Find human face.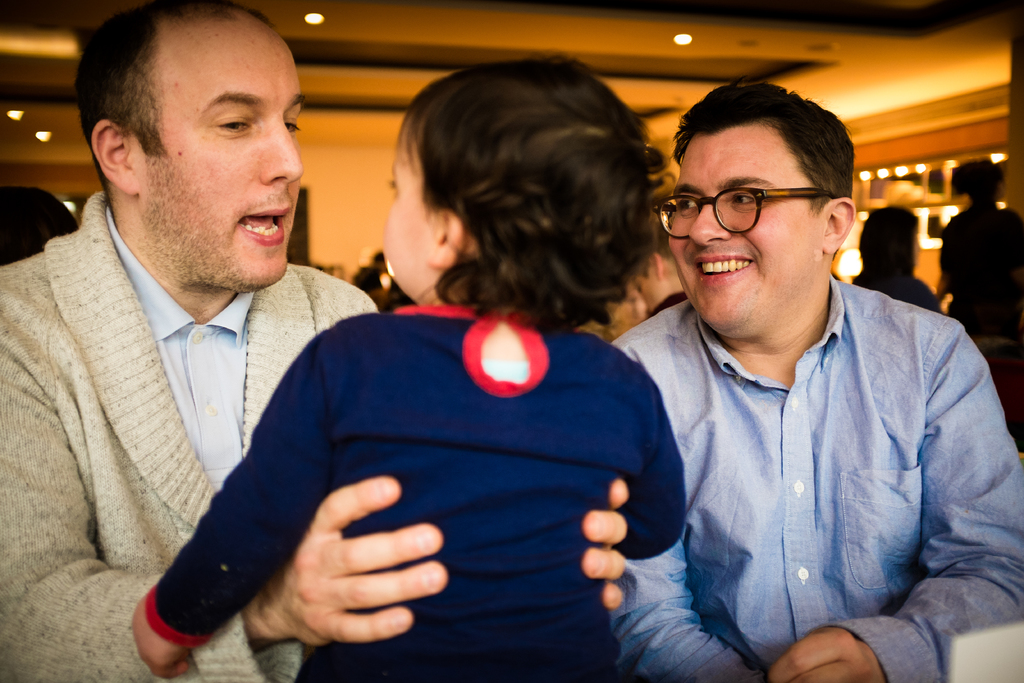
bbox=[145, 16, 307, 292].
